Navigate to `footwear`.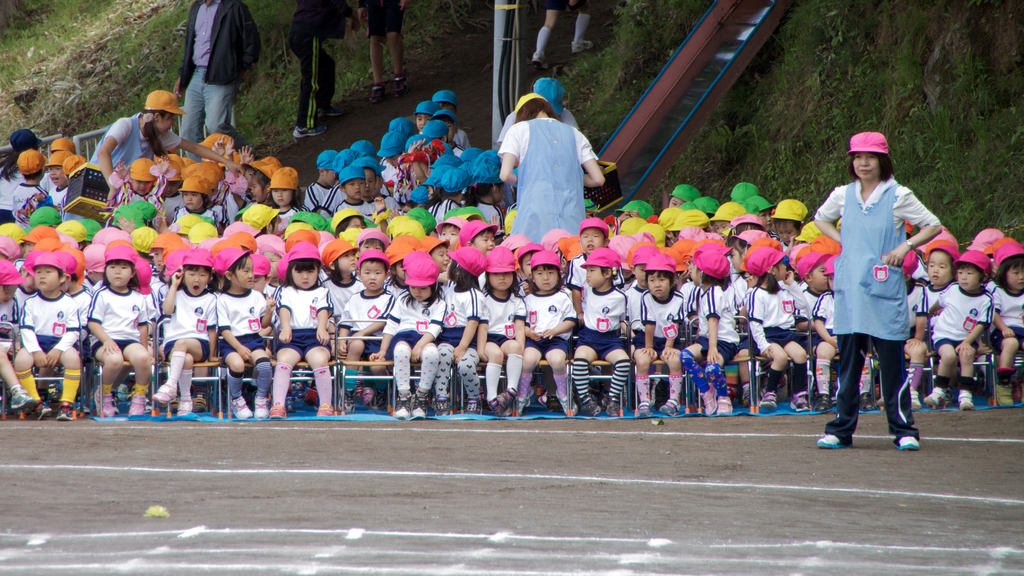
Navigation target: rect(584, 399, 601, 418).
